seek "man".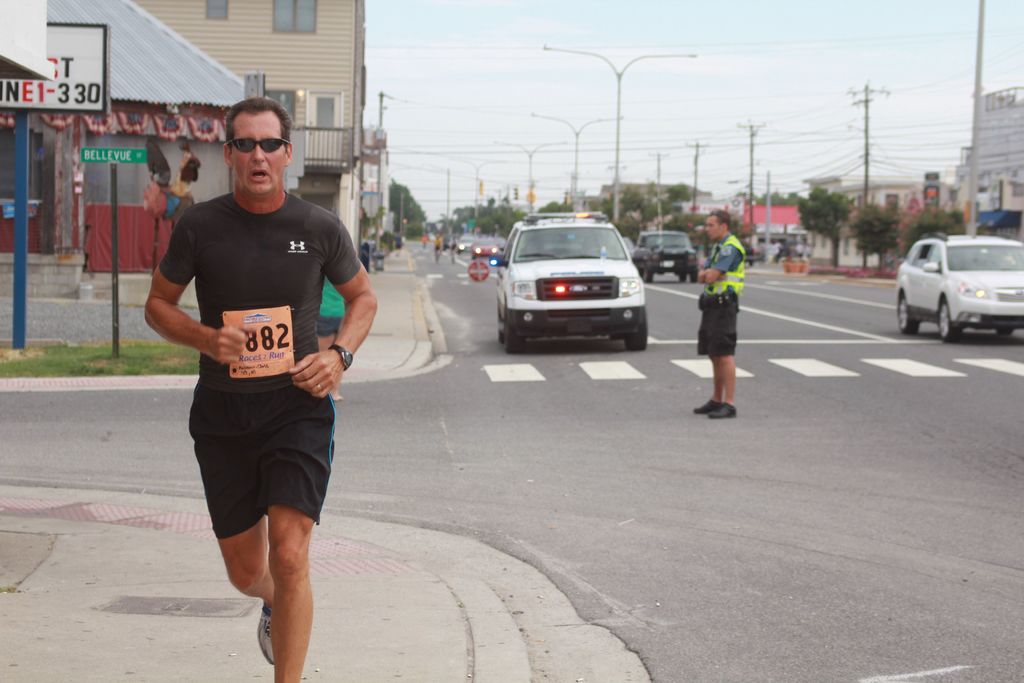
[690,215,748,427].
